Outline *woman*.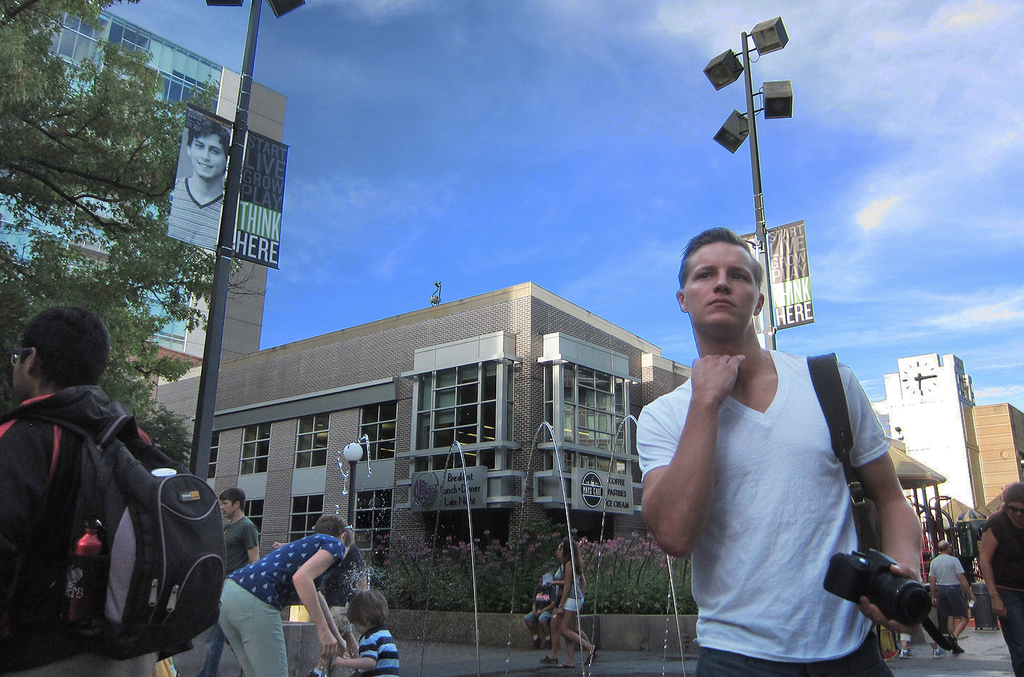
Outline: BBox(975, 482, 1023, 676).
